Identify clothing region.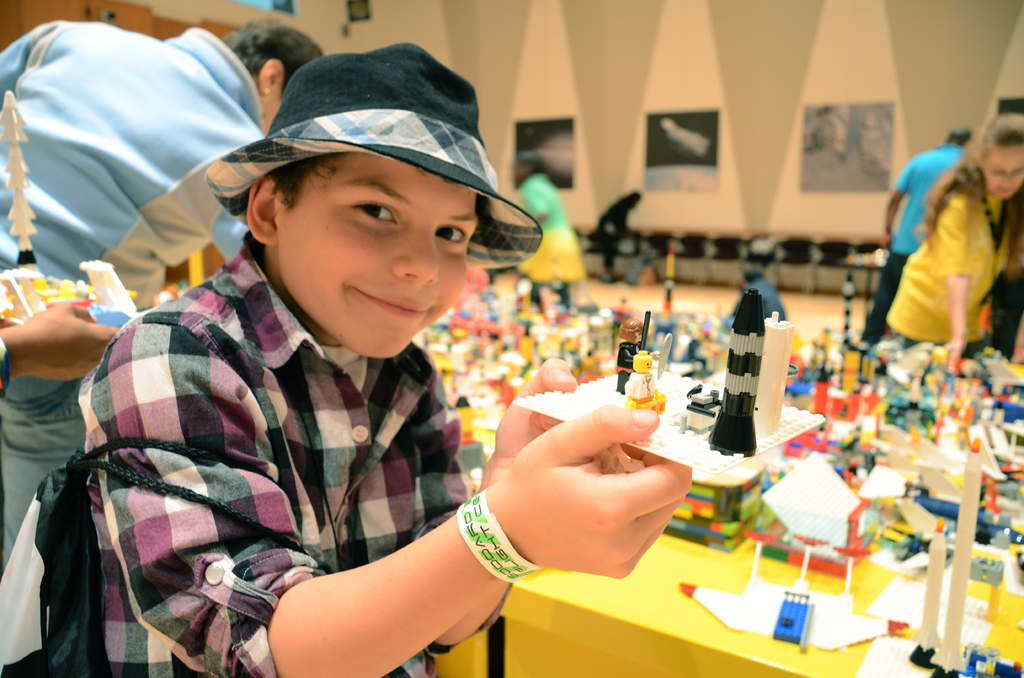
Region: detection(582, 197, 641, 271).
